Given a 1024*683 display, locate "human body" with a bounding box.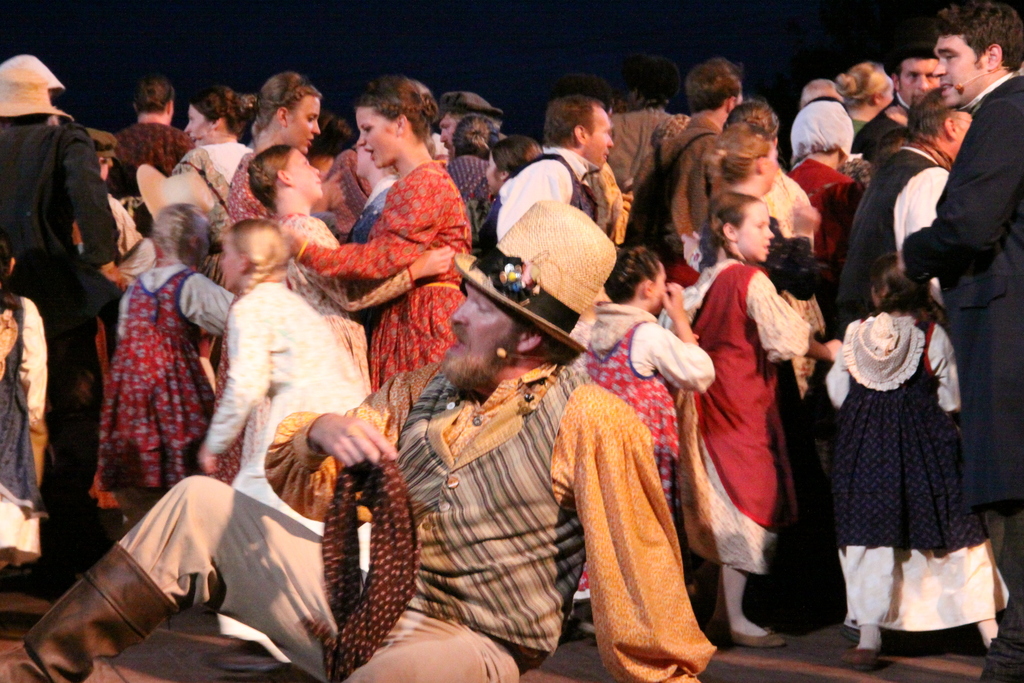
Located: 0,211,720,682.
